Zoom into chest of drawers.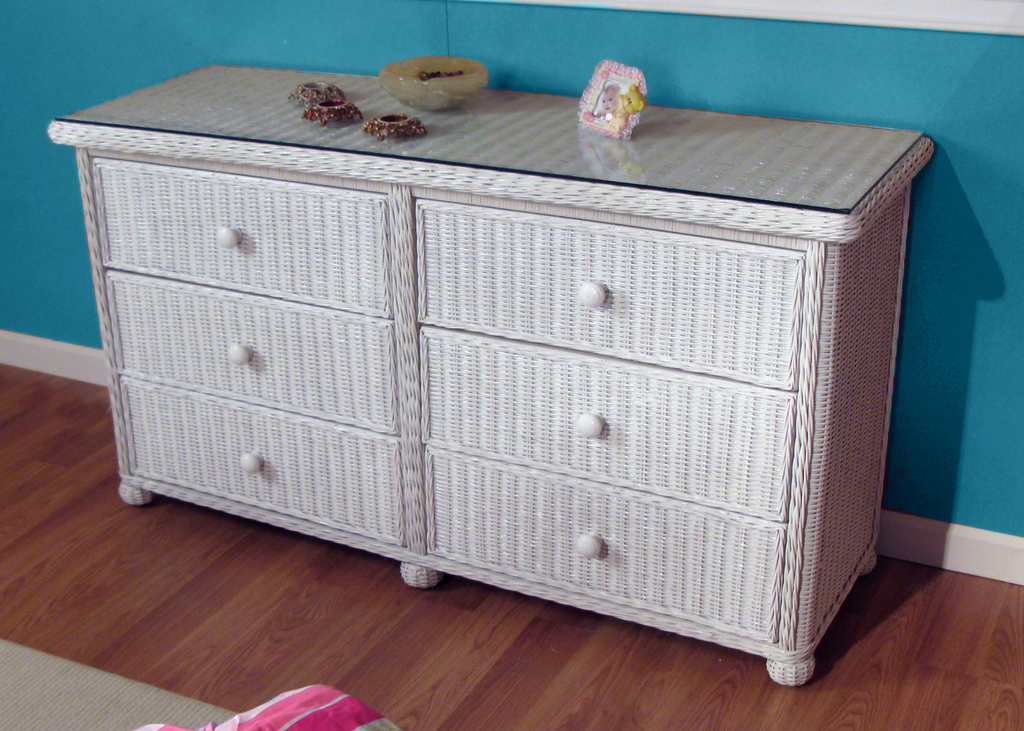
Zoom target: l=46, t=62, r=934, b=688.
